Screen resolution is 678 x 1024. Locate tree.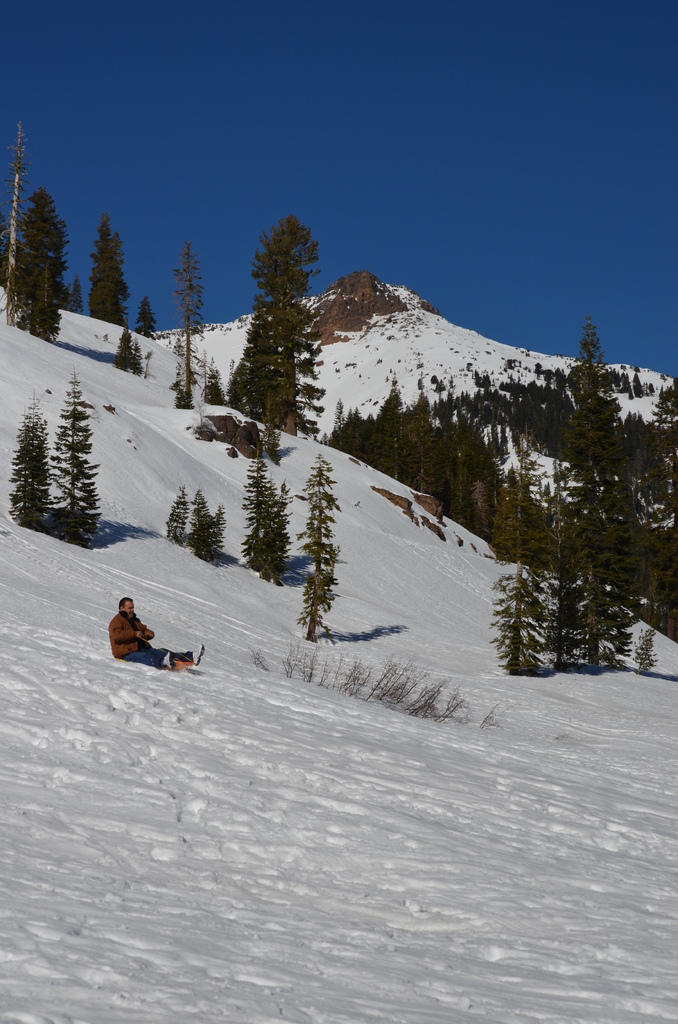
crop(113, 324, 136, 374).
